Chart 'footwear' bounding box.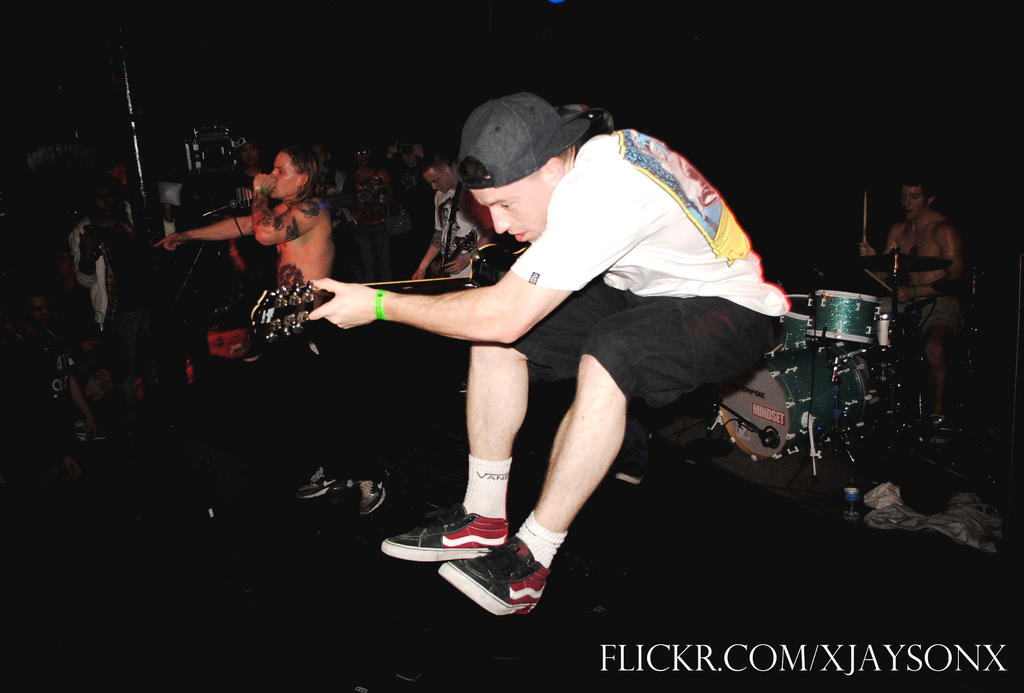
Charted: <box>298,469,344,501</box>.
